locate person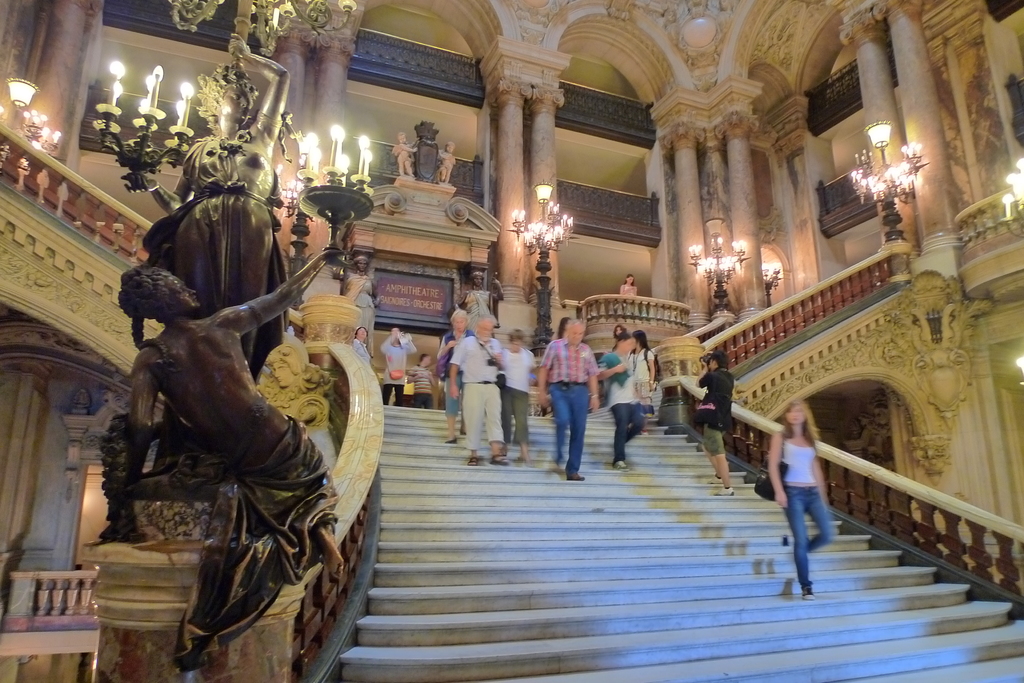
<bbox>407, 356, 436, 410</bbox>
